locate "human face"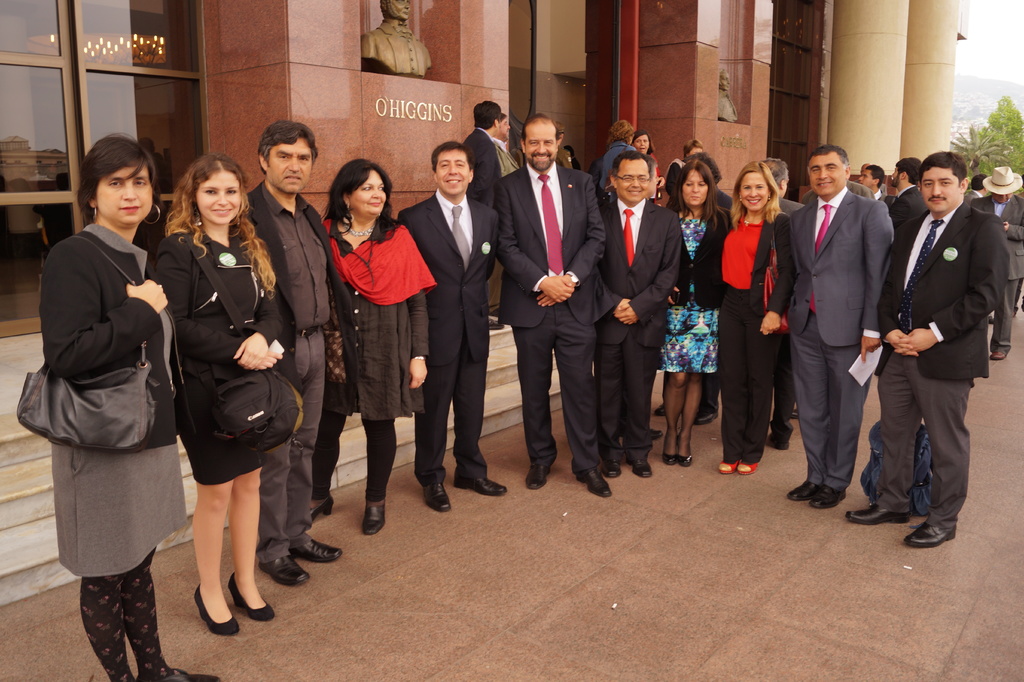
rect(385, 0, 411, 19)
